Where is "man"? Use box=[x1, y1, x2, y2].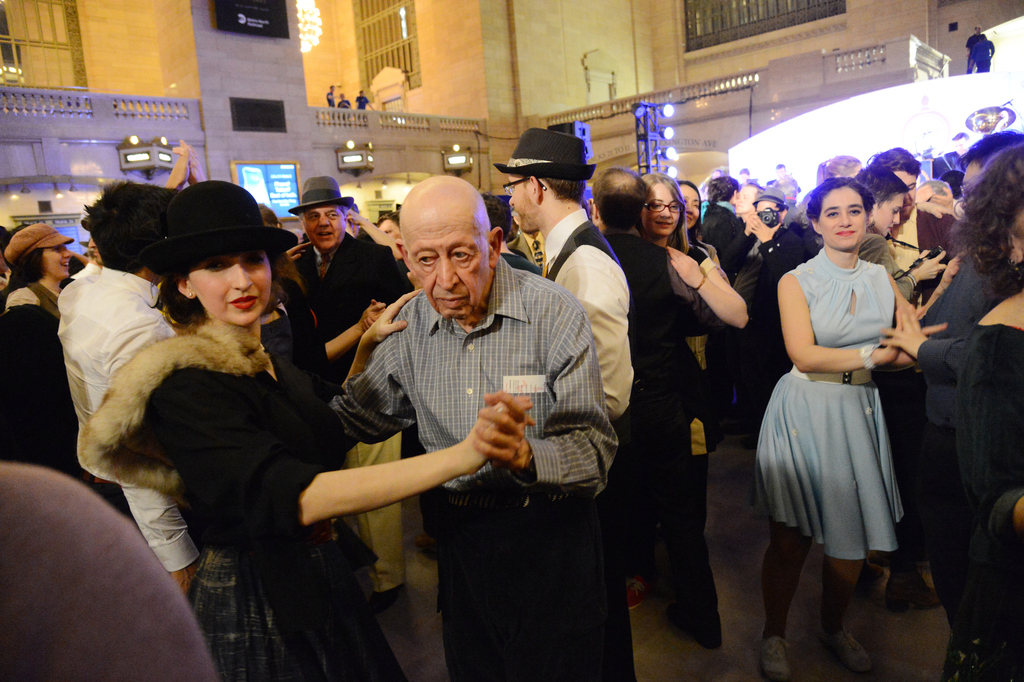
box=[733, 162, 766, 189].
